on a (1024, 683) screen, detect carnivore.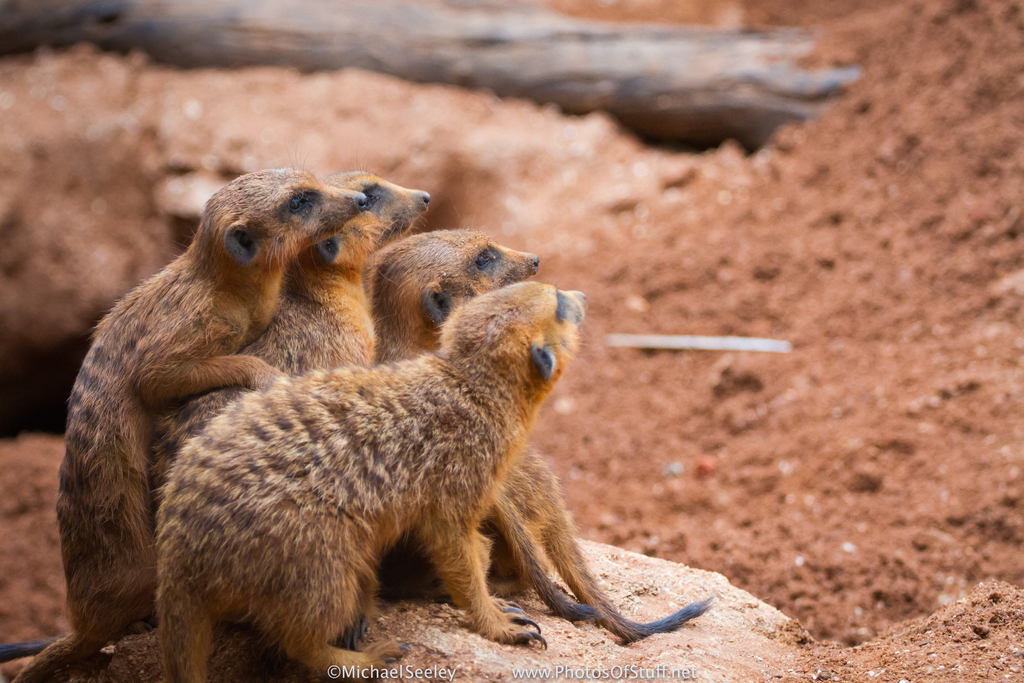
<box>141,276,584,680</box>.
